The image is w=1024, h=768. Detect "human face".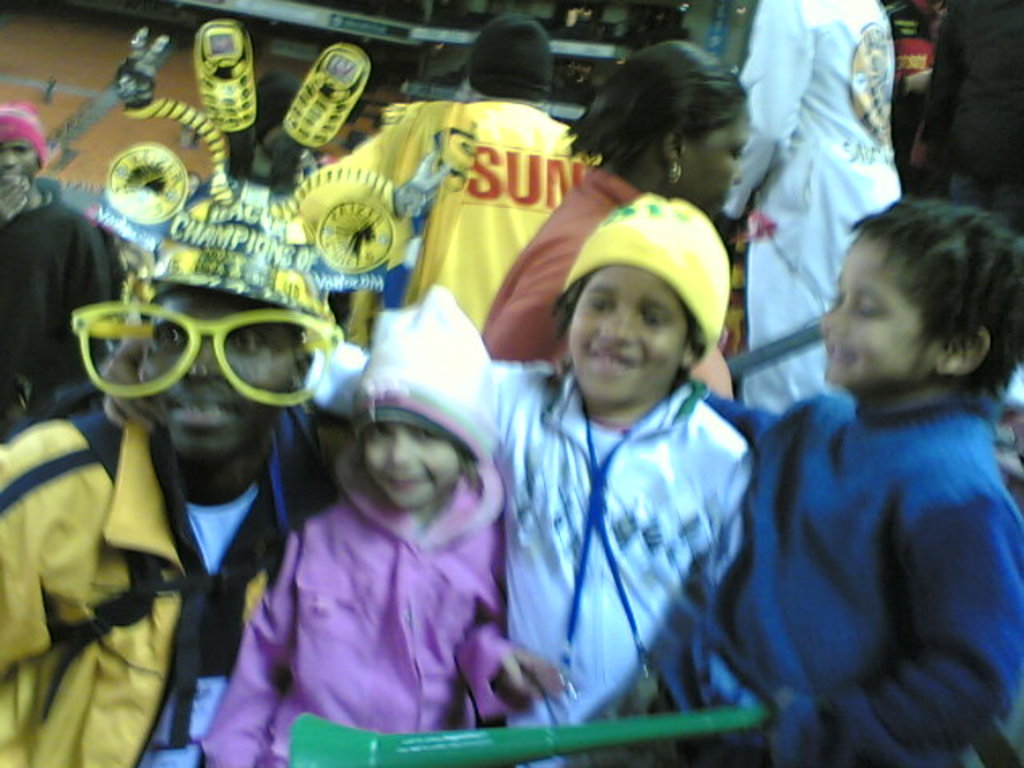
Detection: pyautogui.locateOnScreen(365, 421, 461, 512).
